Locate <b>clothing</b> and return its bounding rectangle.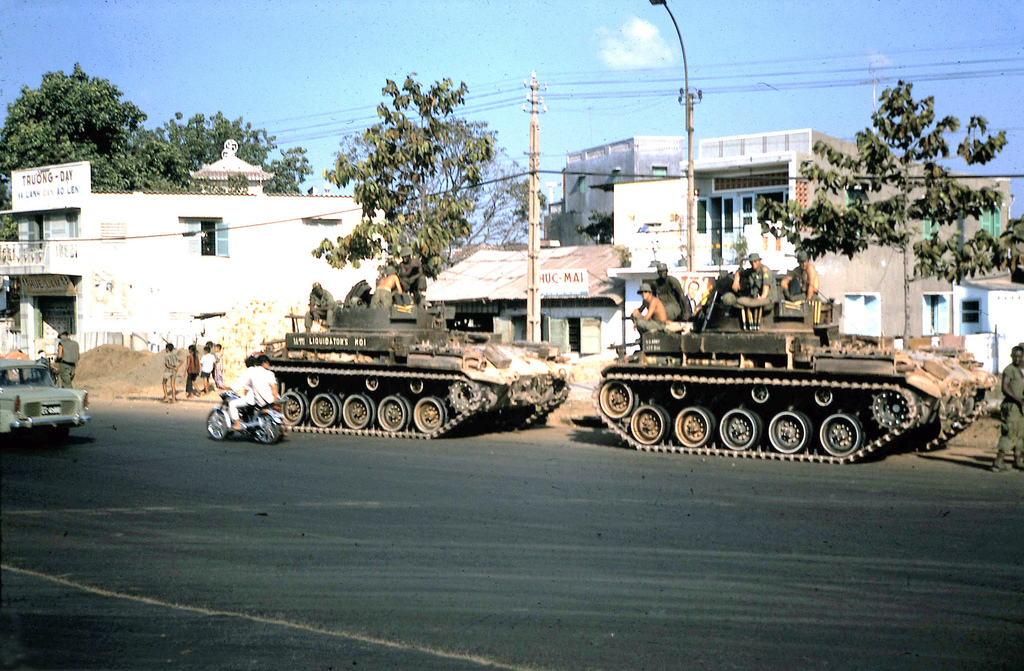
[left=163, top=349, right=186, bottom=380].
